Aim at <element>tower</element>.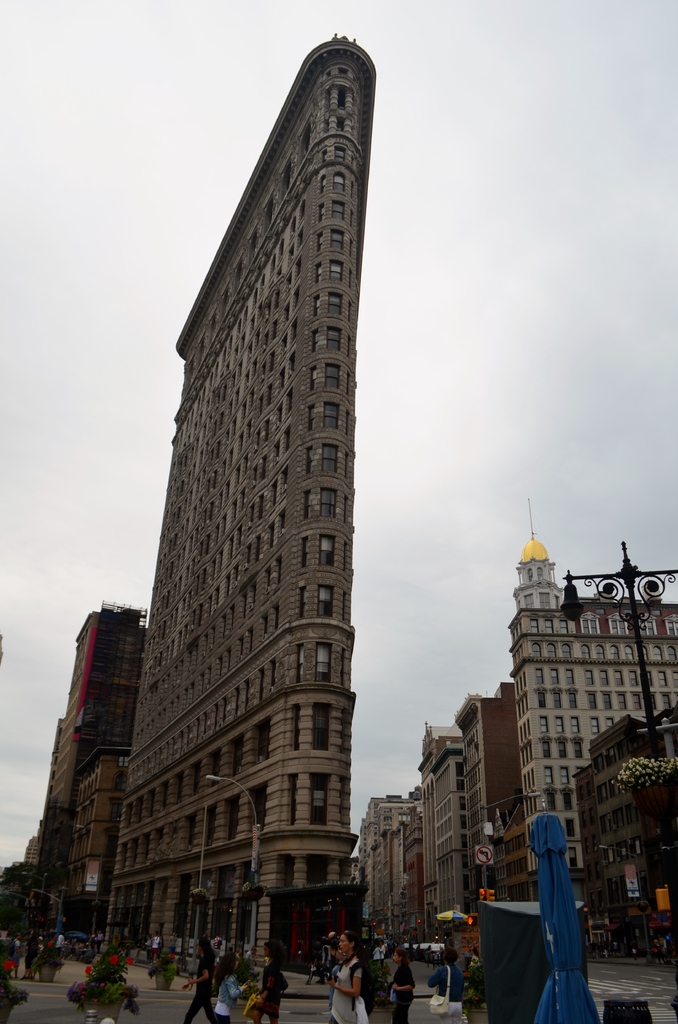
Aimed at 503/491/677/892.
